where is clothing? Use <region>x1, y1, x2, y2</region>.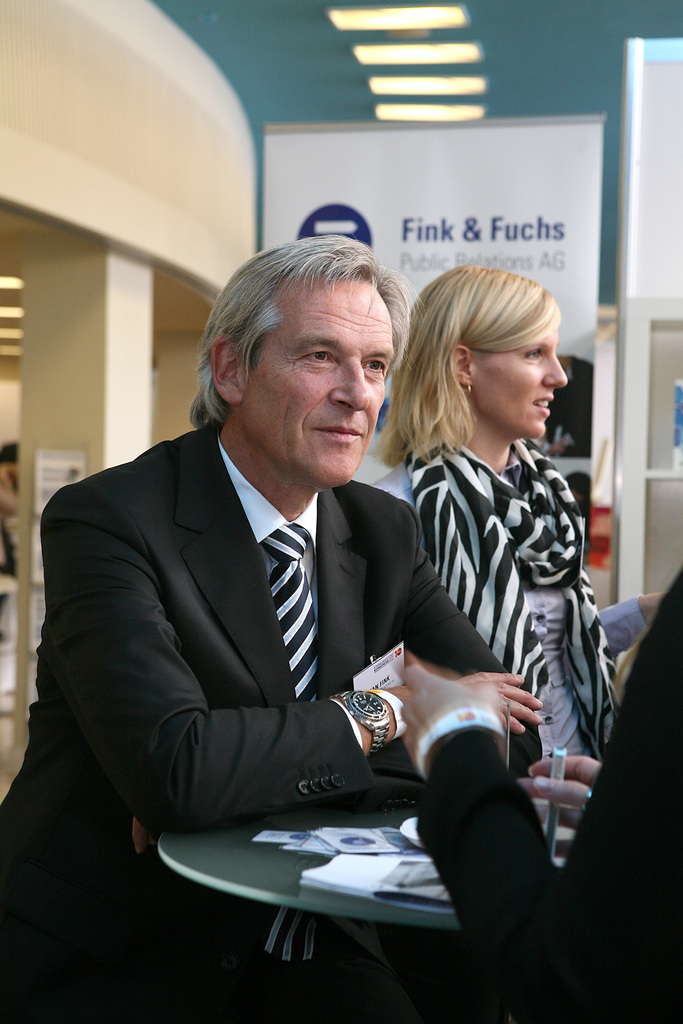
<region>0, 414, 544, 1023</region>.
